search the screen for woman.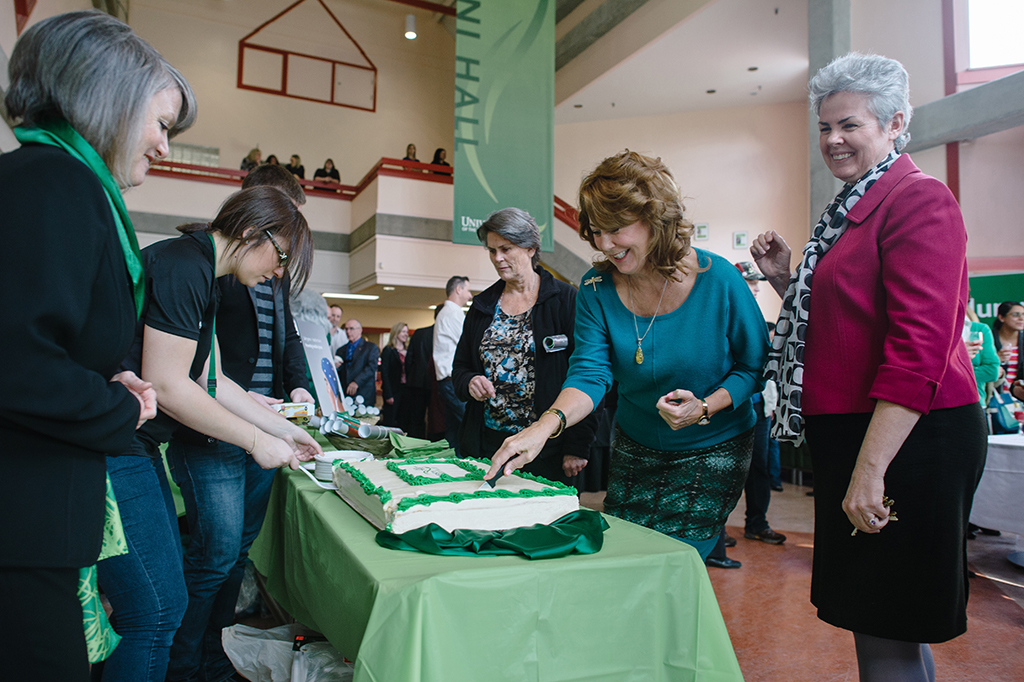
Found at left=317, top=162, right=342, bottom=183.
